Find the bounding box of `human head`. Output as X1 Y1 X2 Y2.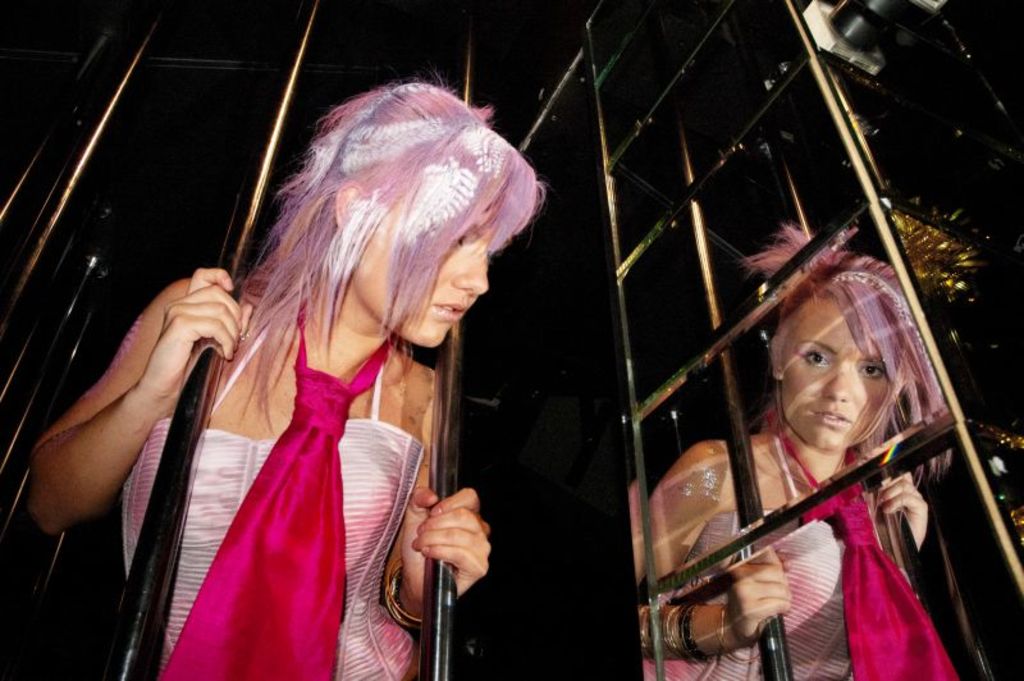
273 70 549 352.
